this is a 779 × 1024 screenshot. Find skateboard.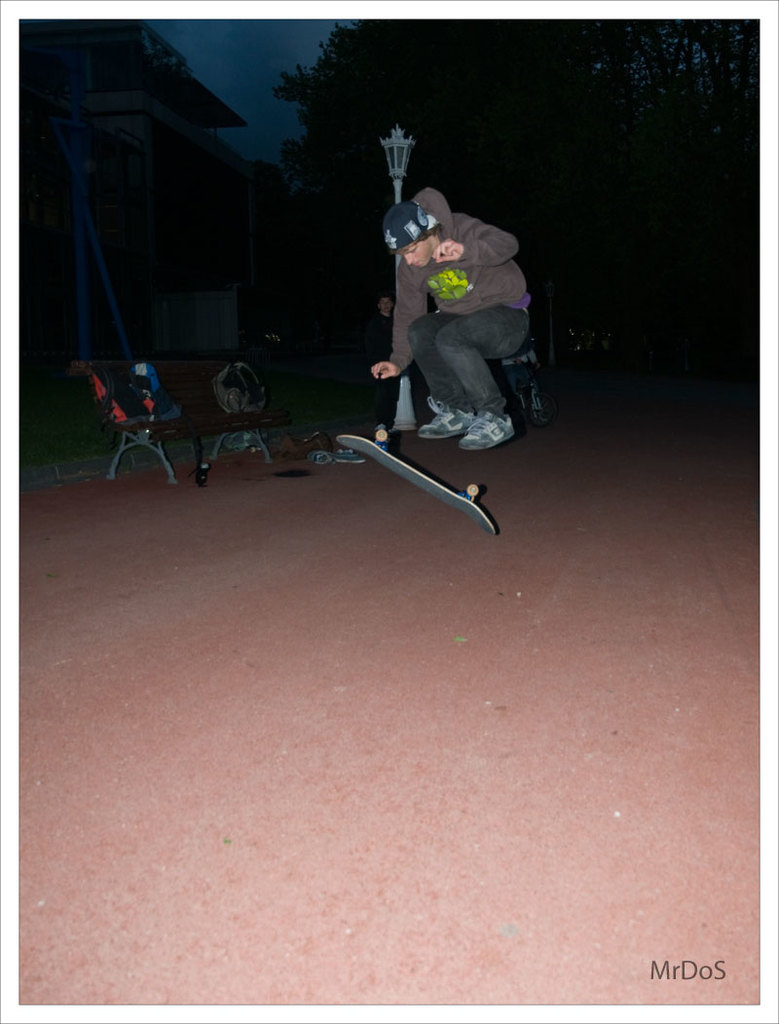
Bounding box: bbox=(335, 427, 503, 542).
